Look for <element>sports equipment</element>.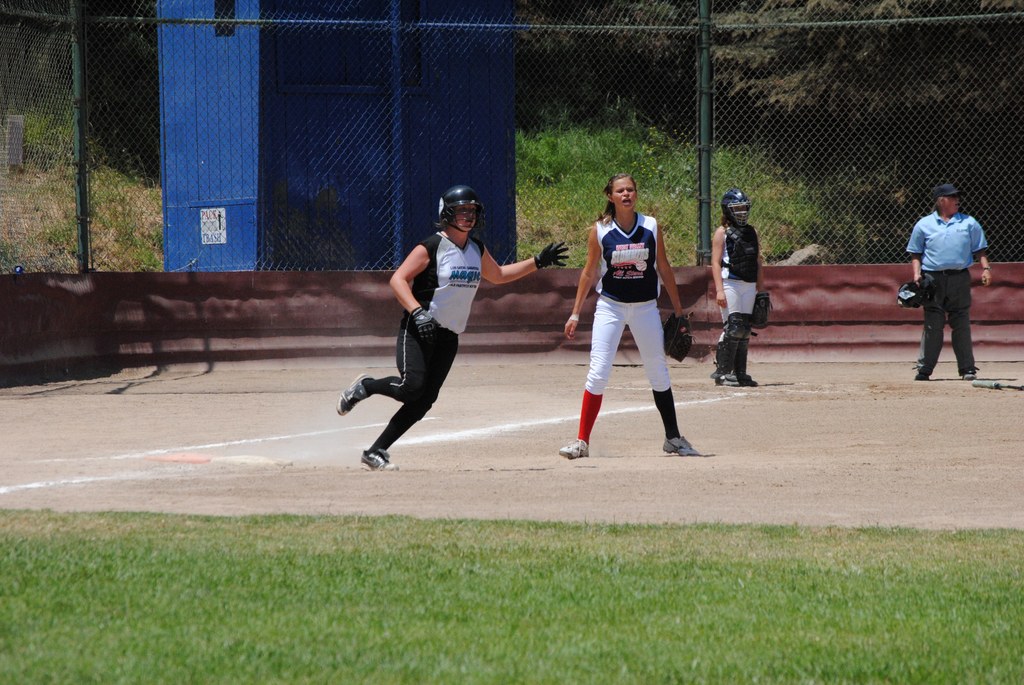
Found: region(534, 239, 570, 270).
